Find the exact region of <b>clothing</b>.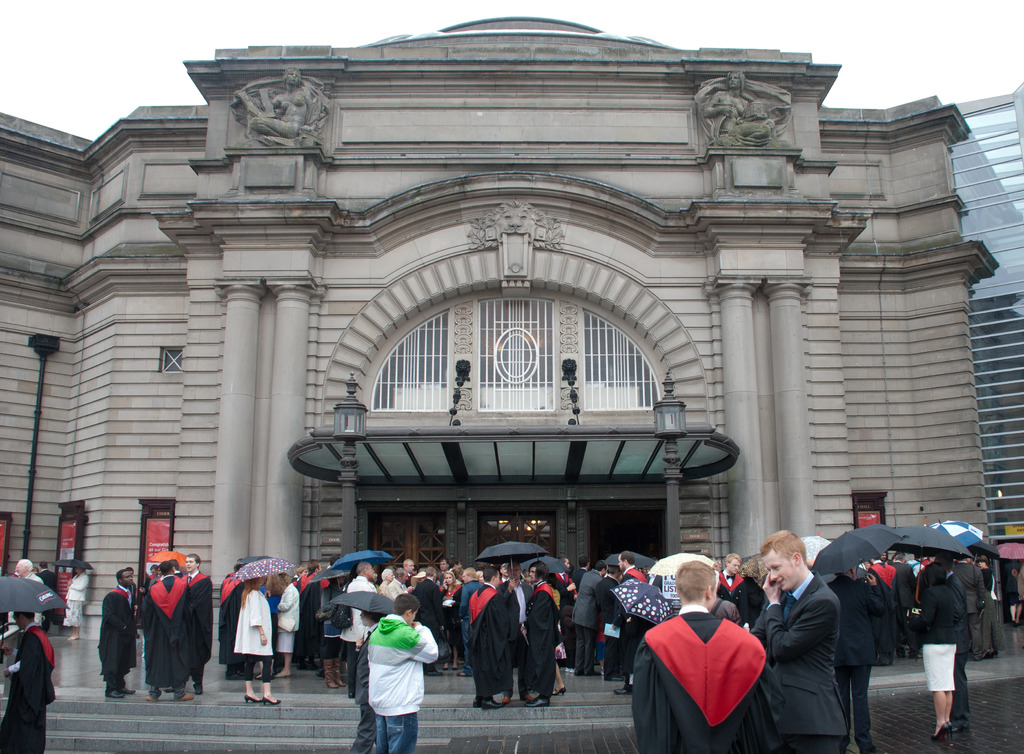
Exact region: {"x1": 39, "y1": 568, "x2": 58, "y2": 626}.
